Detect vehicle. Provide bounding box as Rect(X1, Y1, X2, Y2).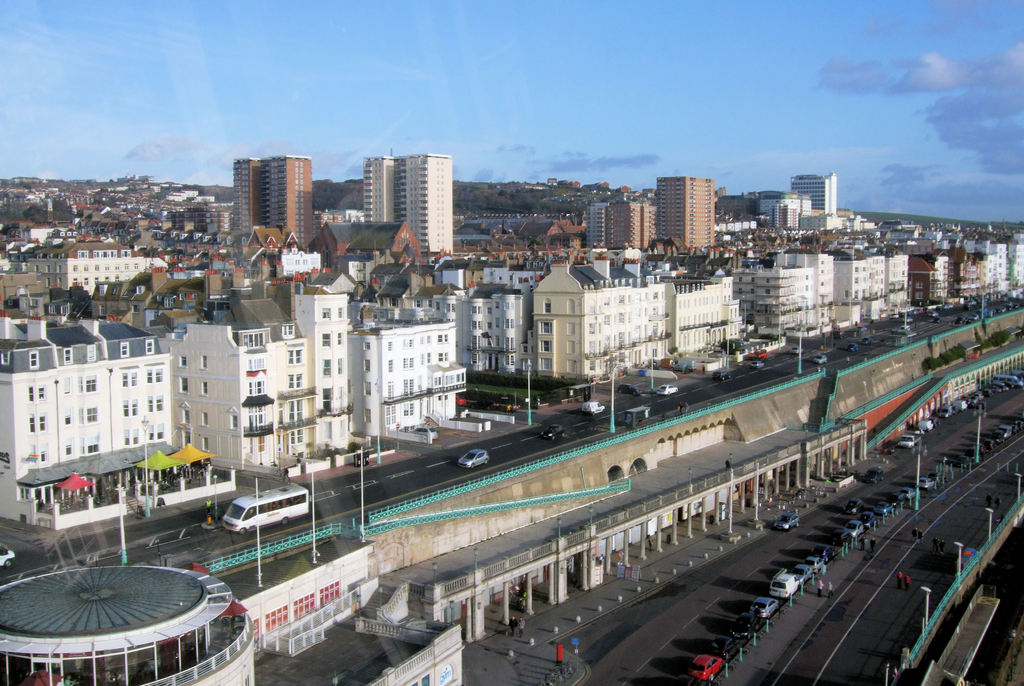
Rect(769, 510, 801, 532).
